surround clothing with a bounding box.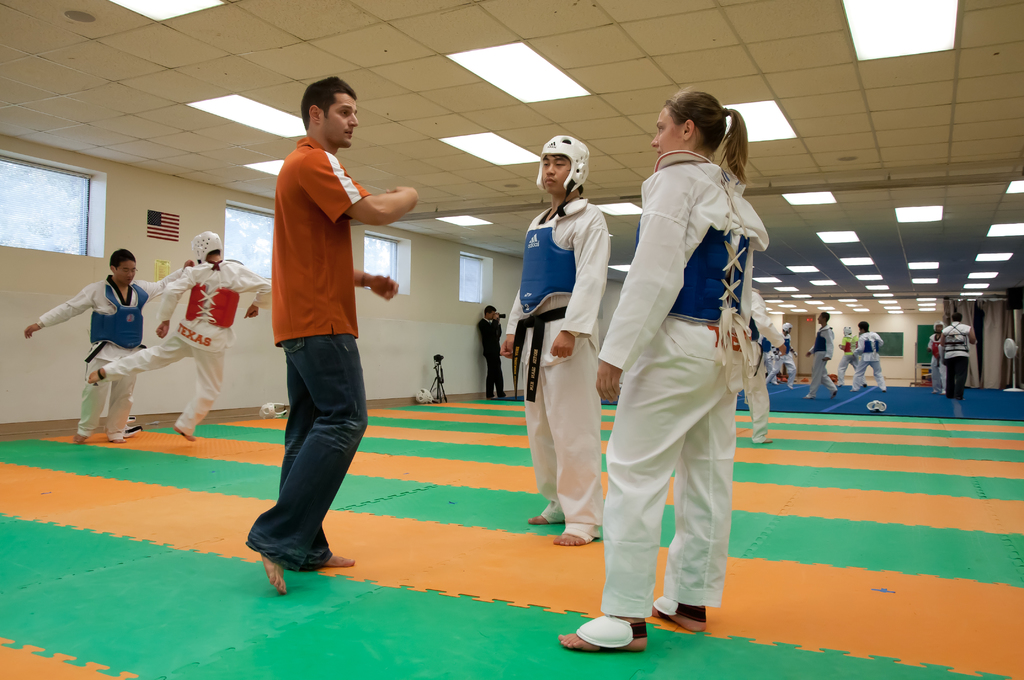
x1=837 y1=332 x2=861 y2=384.
